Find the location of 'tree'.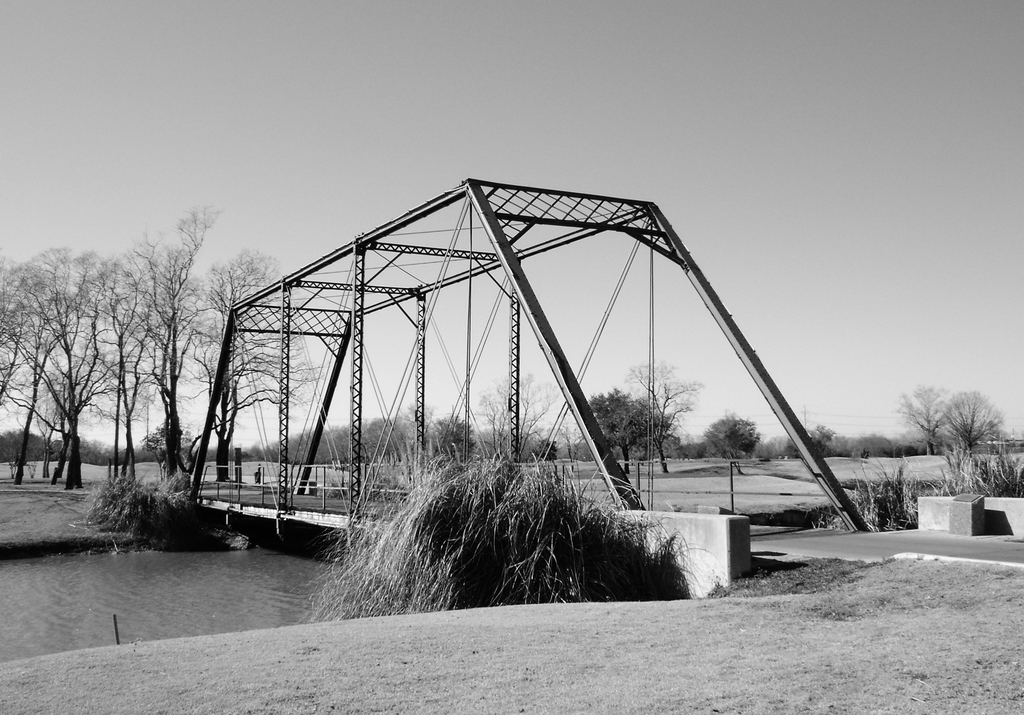
Location: Rect(701, 399, 753, 465).
